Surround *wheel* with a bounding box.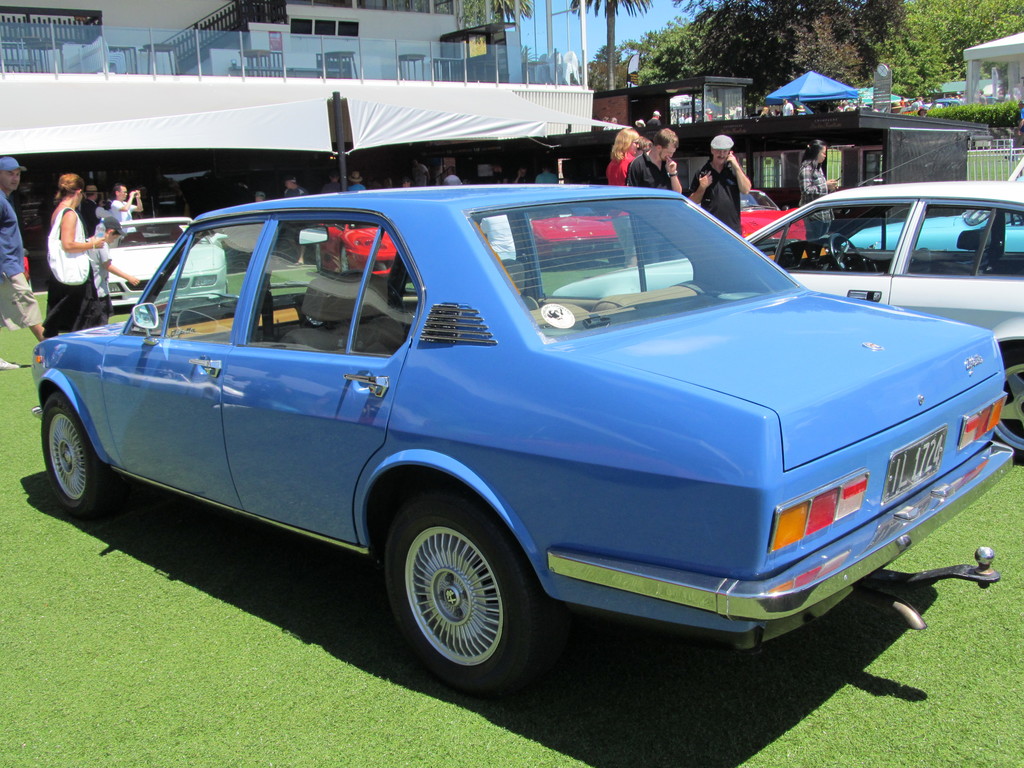
l=385, t=491, r=557, b=698.
